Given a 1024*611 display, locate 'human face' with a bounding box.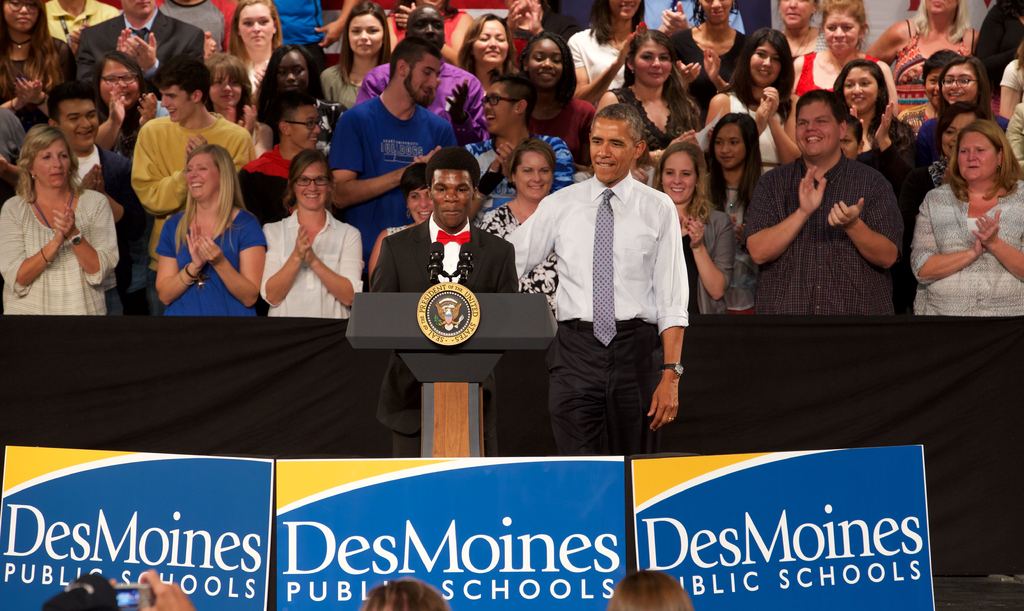
Located: (842,70,880,113).
